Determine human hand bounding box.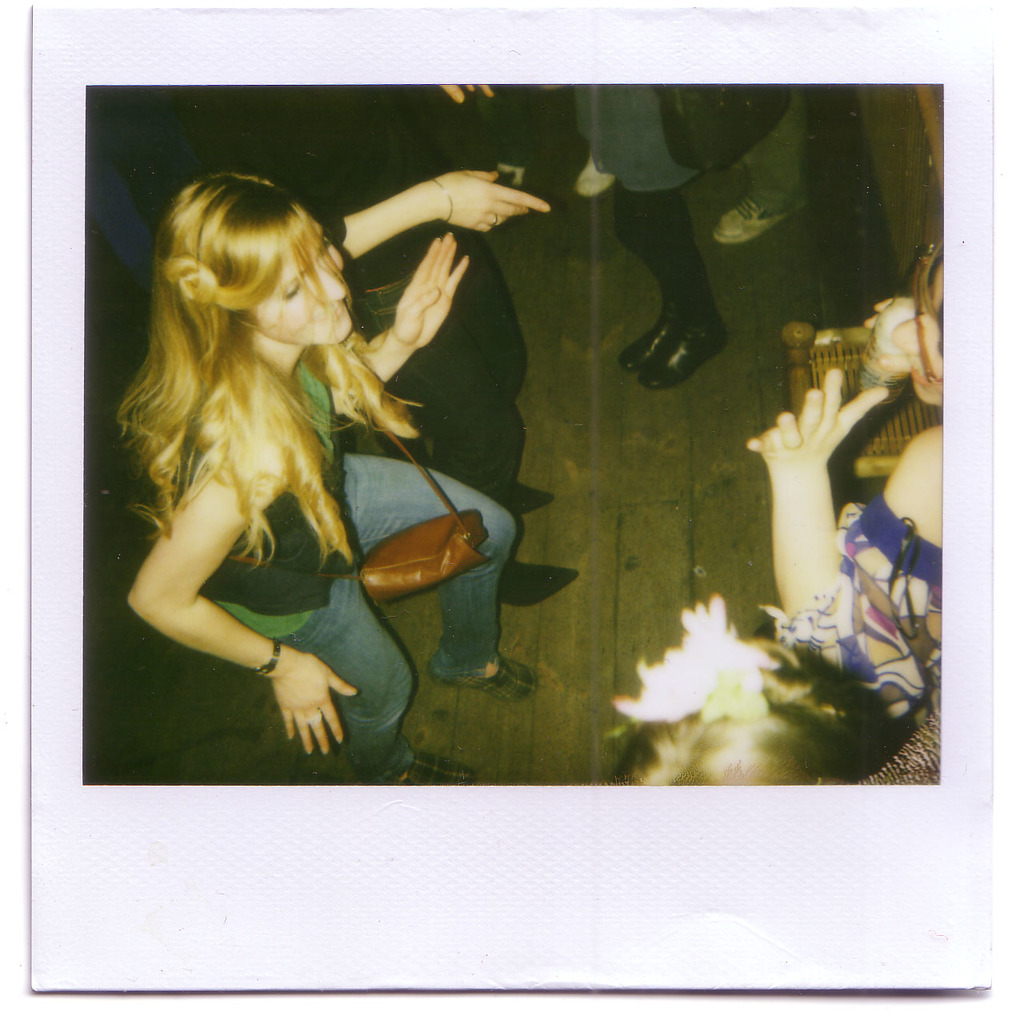
Determined: pyautogui.locateOnScreen(862, 297, 898, 325).
